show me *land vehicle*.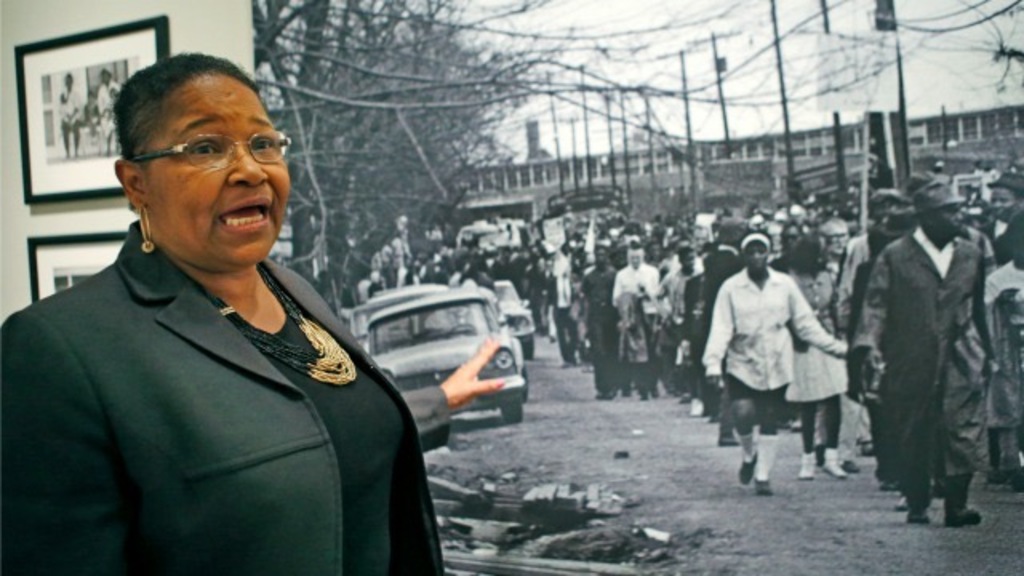
*land vehicle* is here: left=349, top=282, right=534, bottom=427.
